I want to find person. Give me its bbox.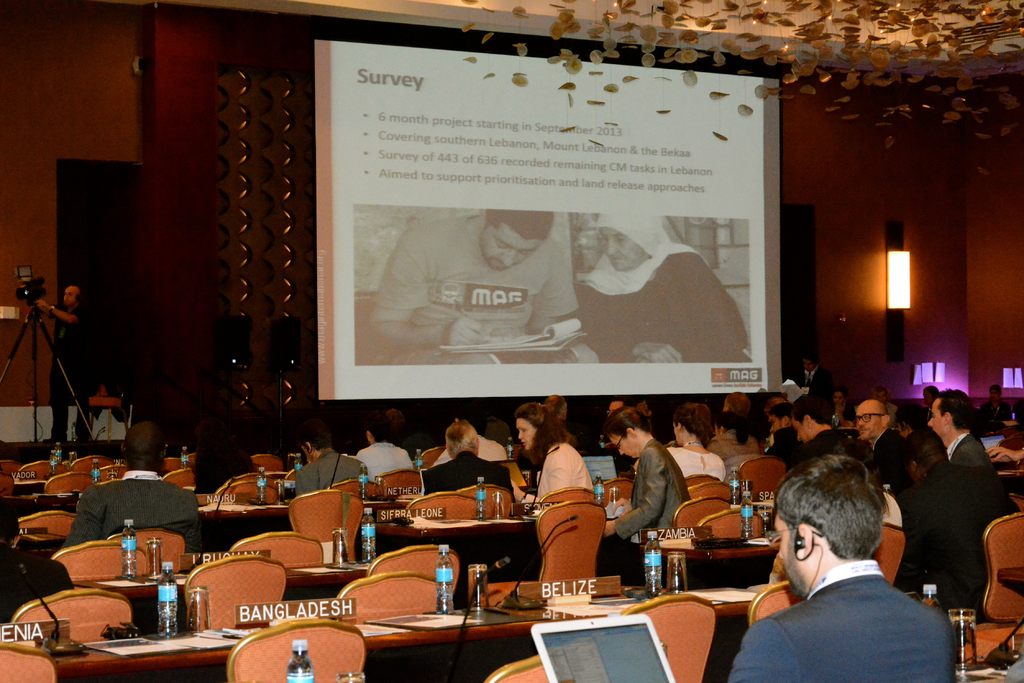
crop(922, 384, 989, 469).
